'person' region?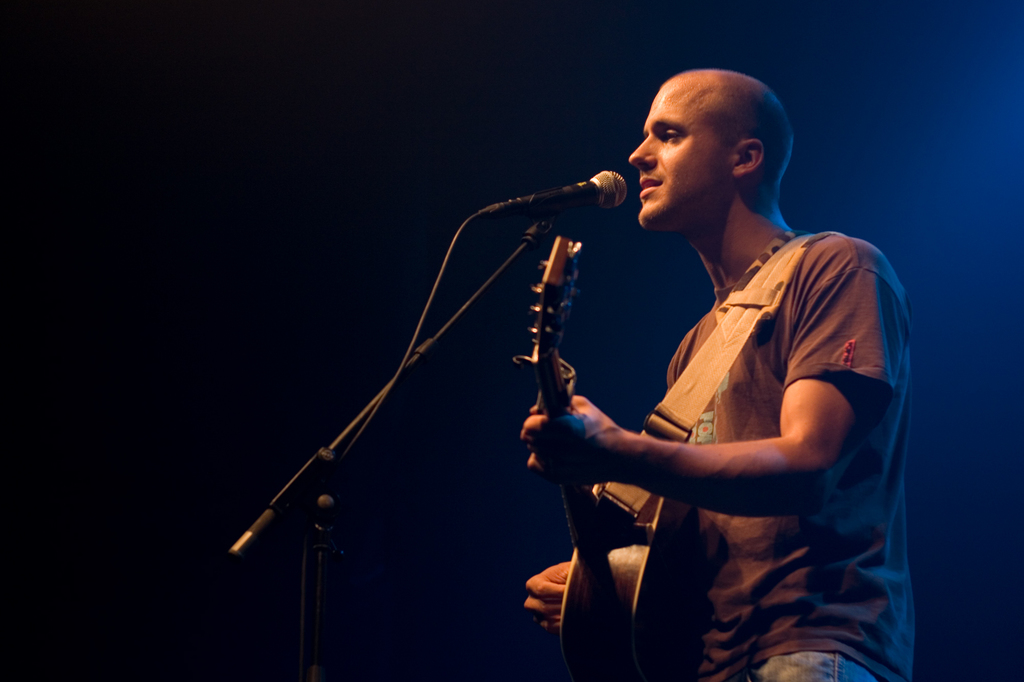
detection(330, 57, 831, 678)
